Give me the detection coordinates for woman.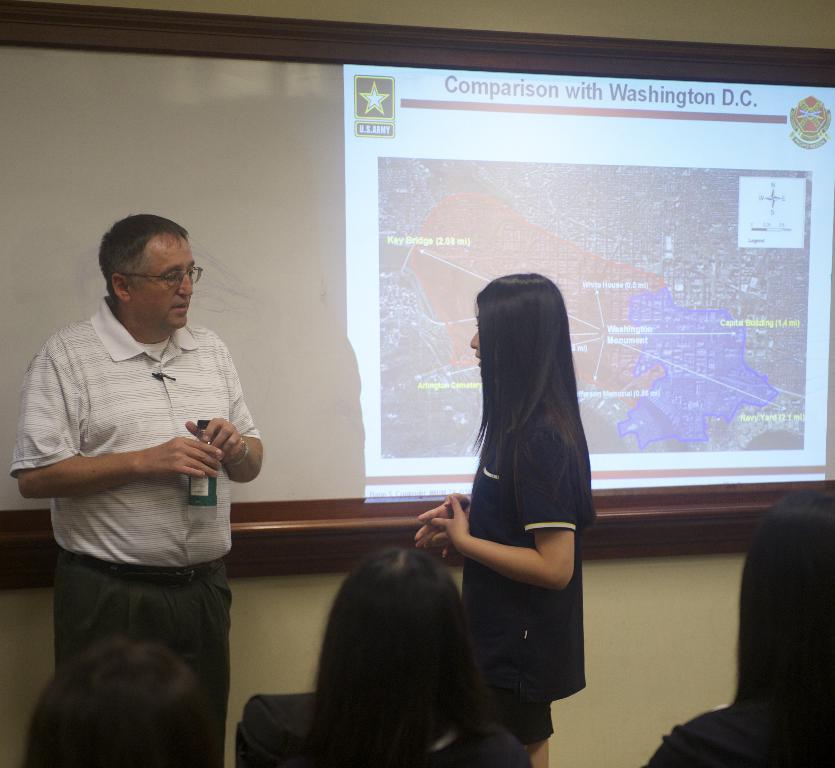
[649,506,834,767].
